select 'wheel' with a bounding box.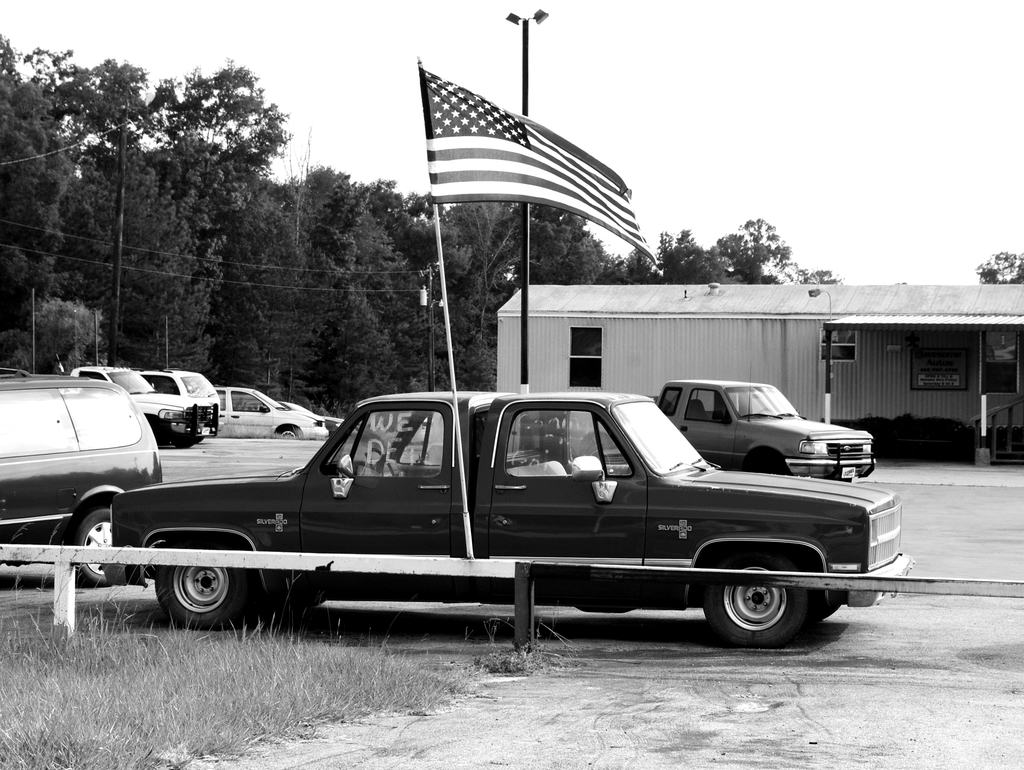
rect(756, 405, 776, 414).
